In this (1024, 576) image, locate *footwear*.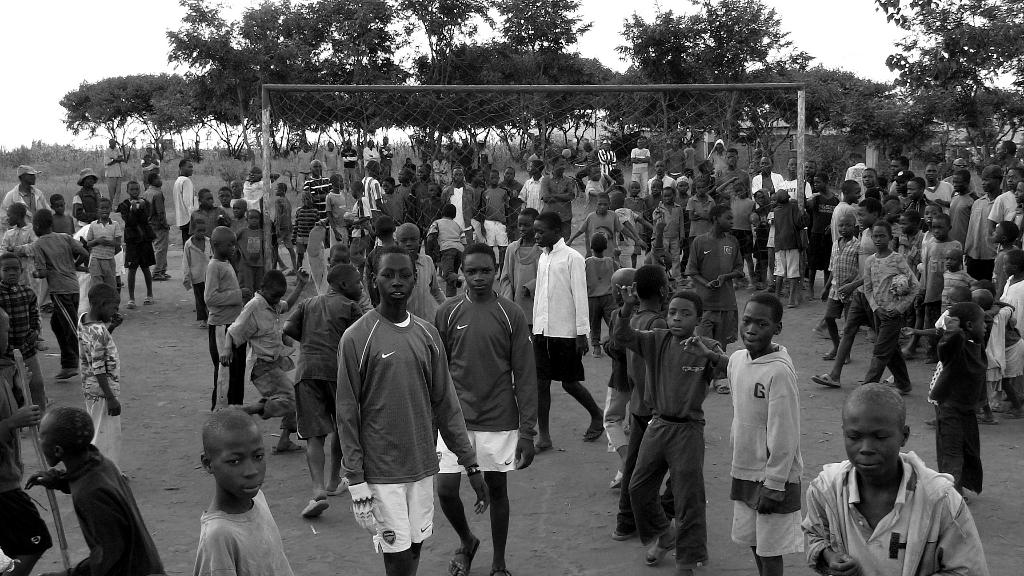
Bounding box: {"left": 44, "top": 303, "right": 55, "bottom": 314}.
